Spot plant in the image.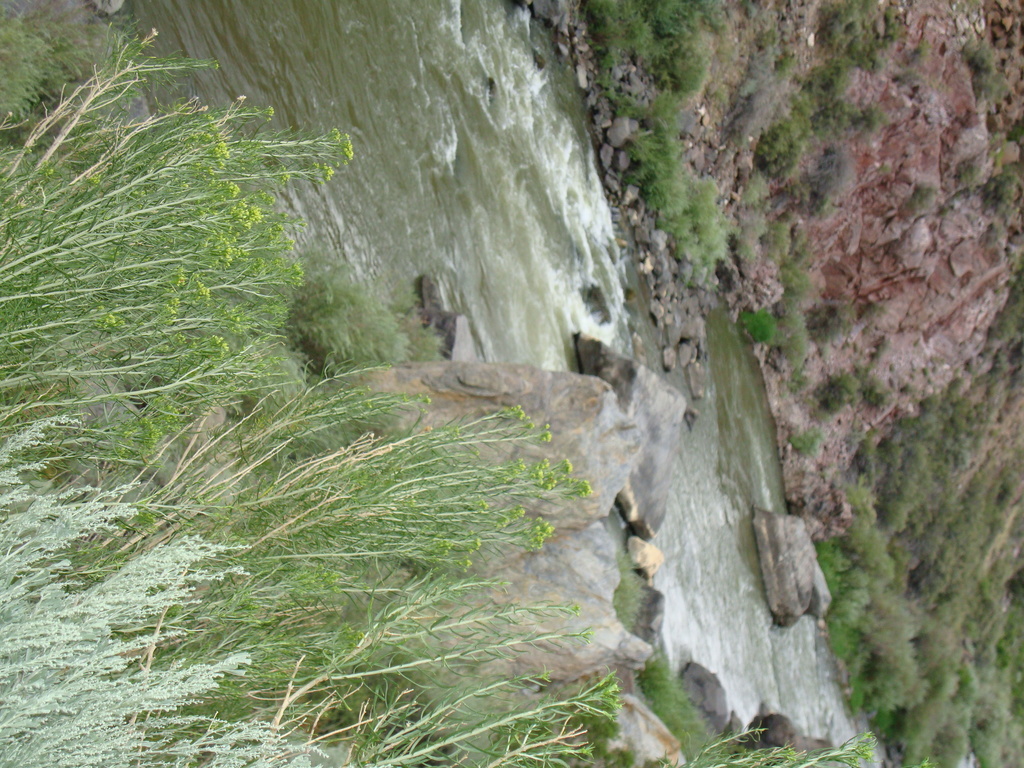
plant found at (x1=884, y1=70, x2=923, y2=91).
